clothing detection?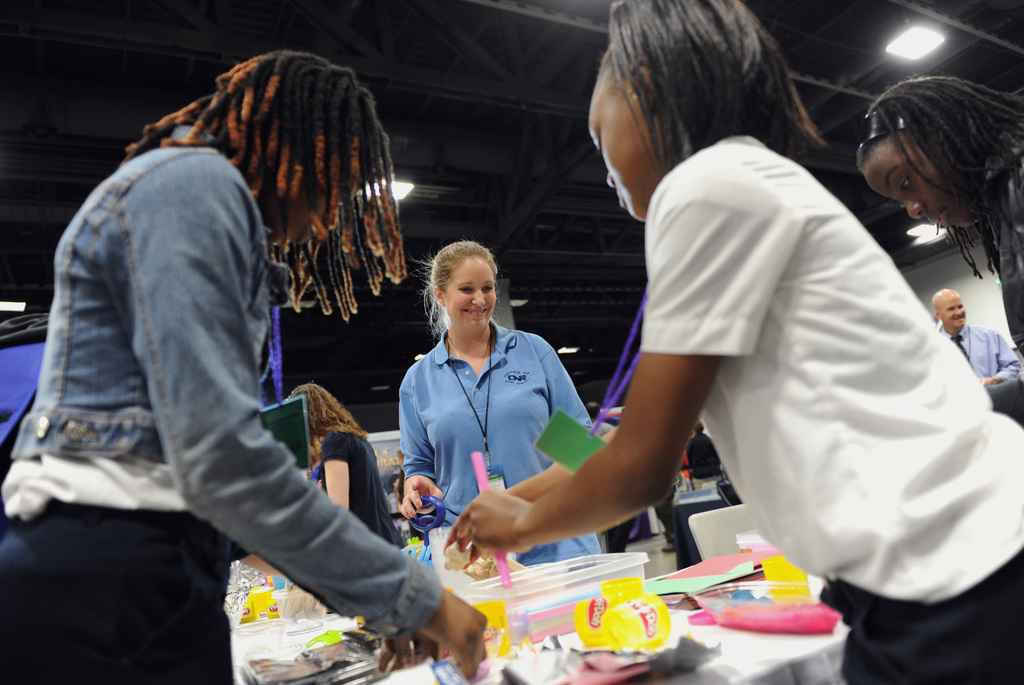
l=579, t=110, r=1016, b=641
